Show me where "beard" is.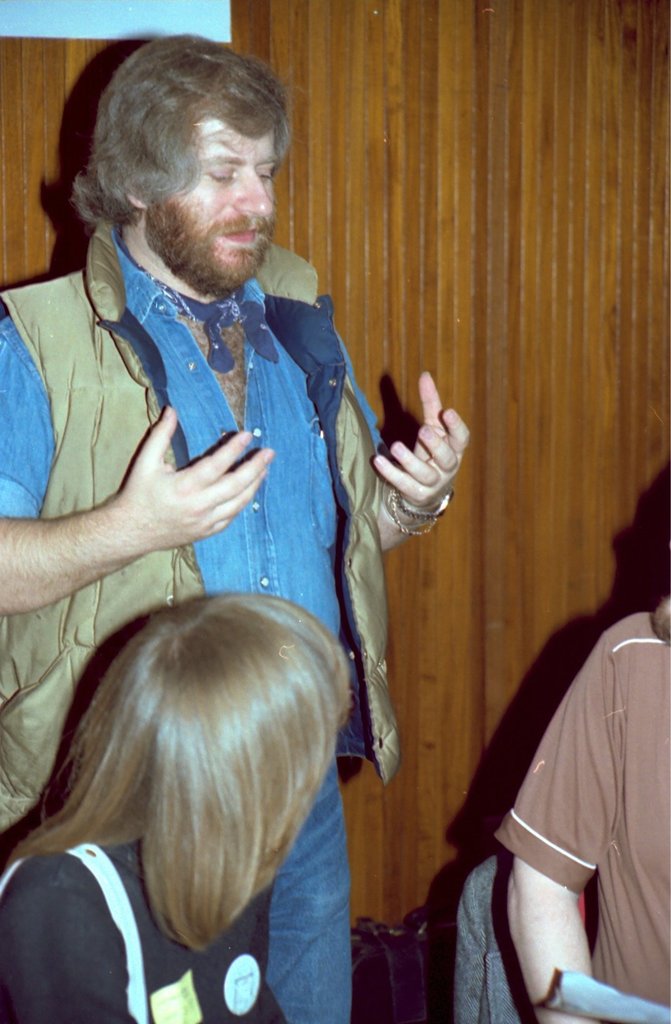
"beard" is at Rect(142, 198, 275, 297).
